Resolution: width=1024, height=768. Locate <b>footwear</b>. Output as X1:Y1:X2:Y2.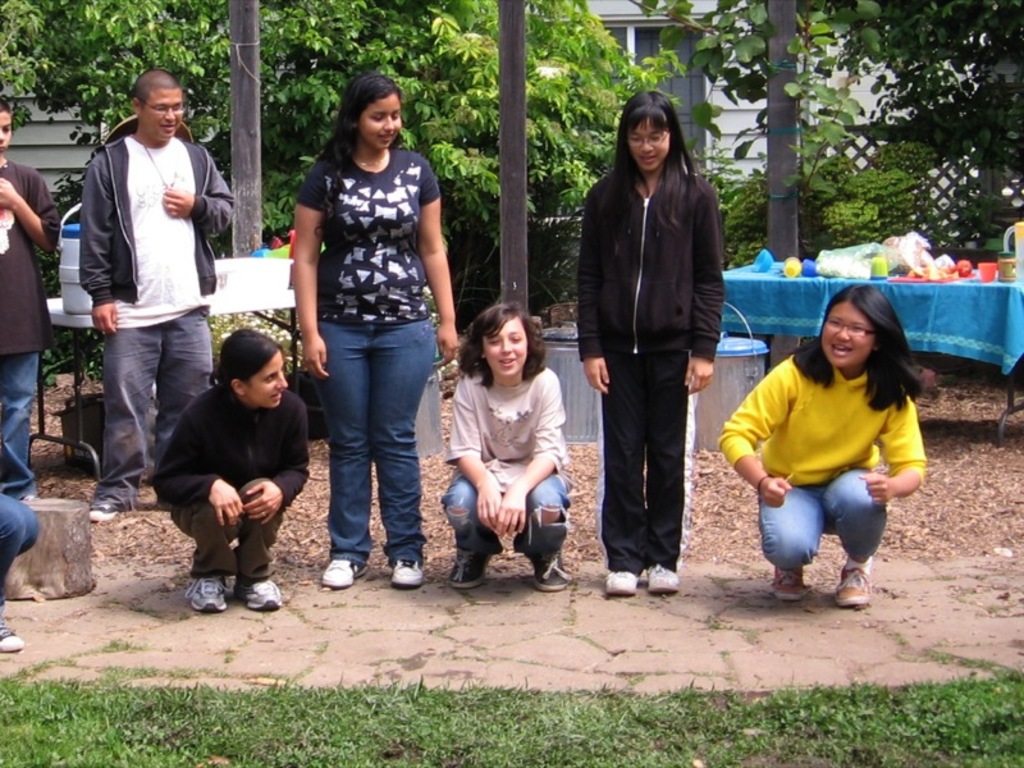
771:559:804:603.
